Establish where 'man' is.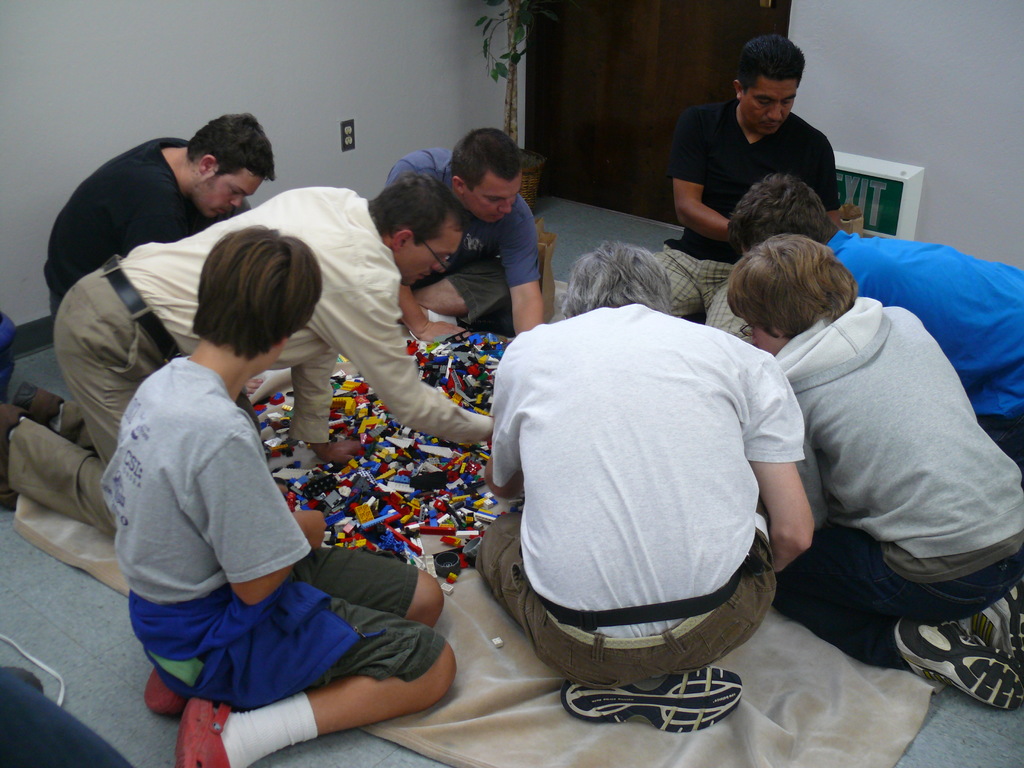
Established at 38,104,278,335.
